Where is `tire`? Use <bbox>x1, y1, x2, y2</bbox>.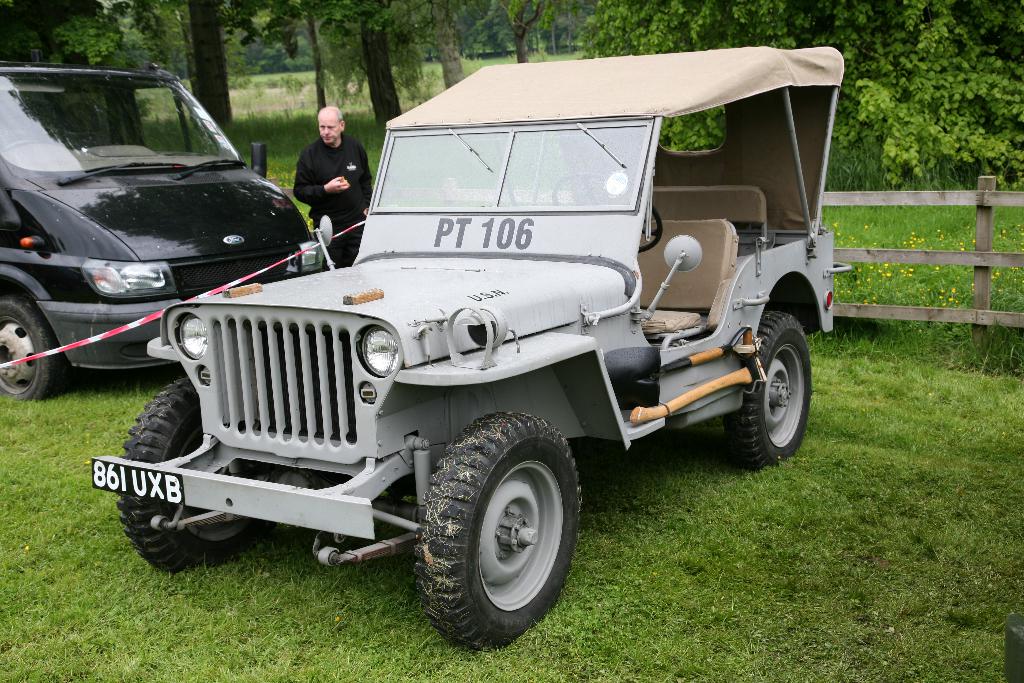
<bbox>723, 308, 822, 472</bbox>.
